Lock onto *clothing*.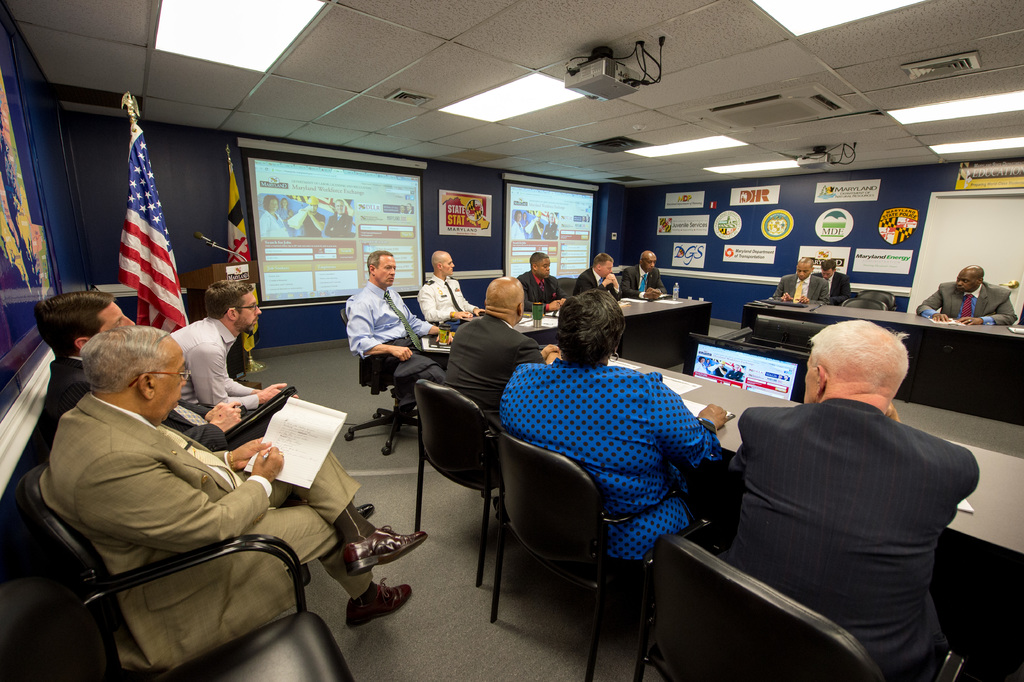
Locked: (773, 274, 832, 304).
